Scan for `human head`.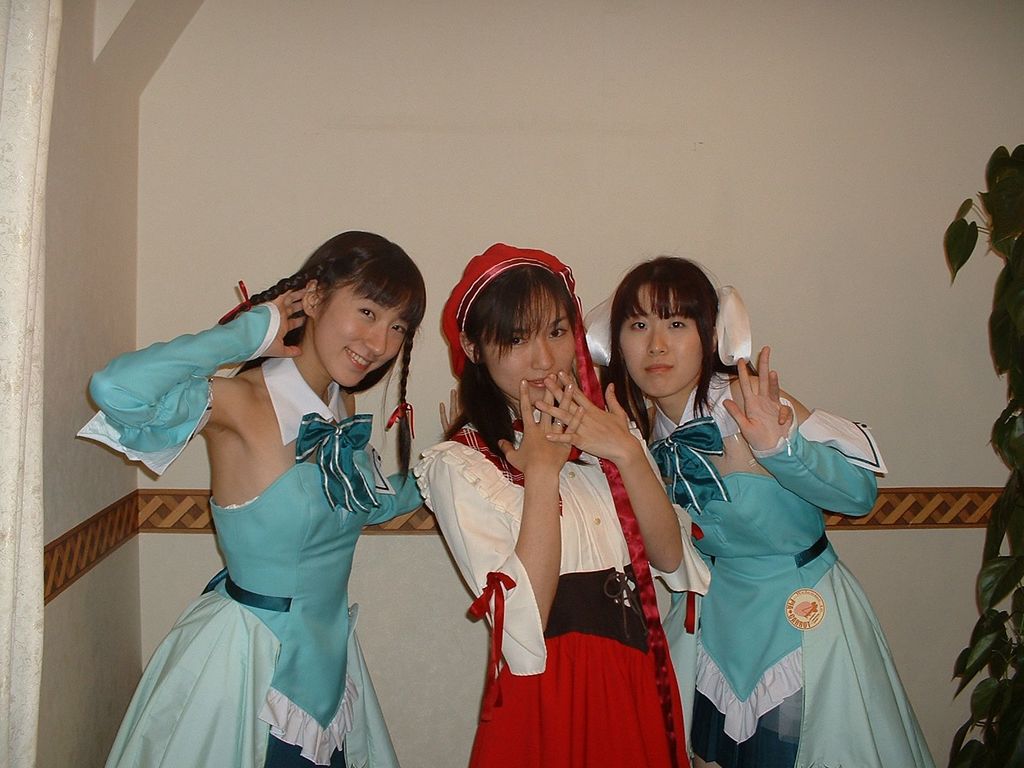
Scan result: crop(459, 244, 580, 406).
